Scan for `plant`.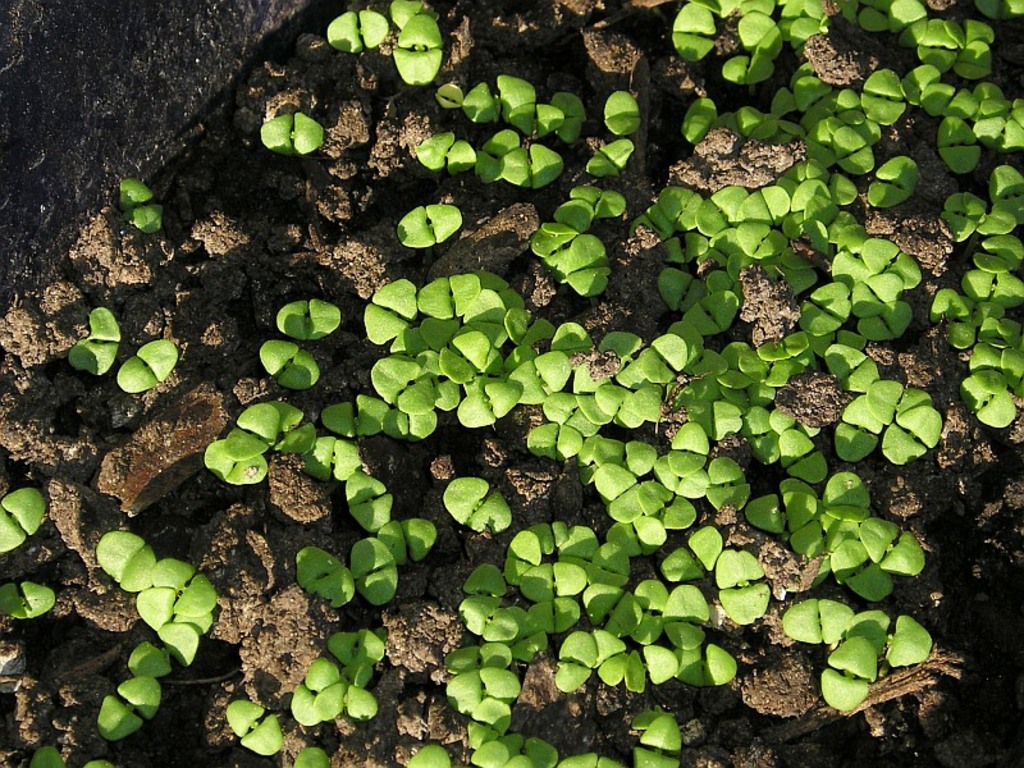
Scan result: {"left": 628, "top": 705, "right": 685, "bottom": 749}.
